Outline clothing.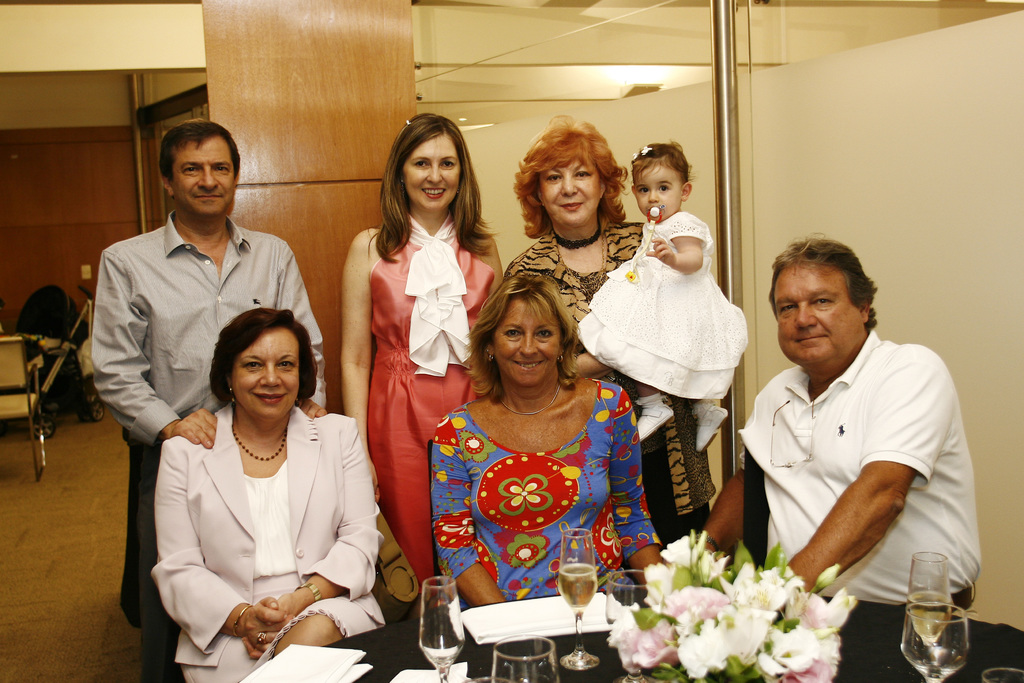
Outline: [743,328,974,681].
